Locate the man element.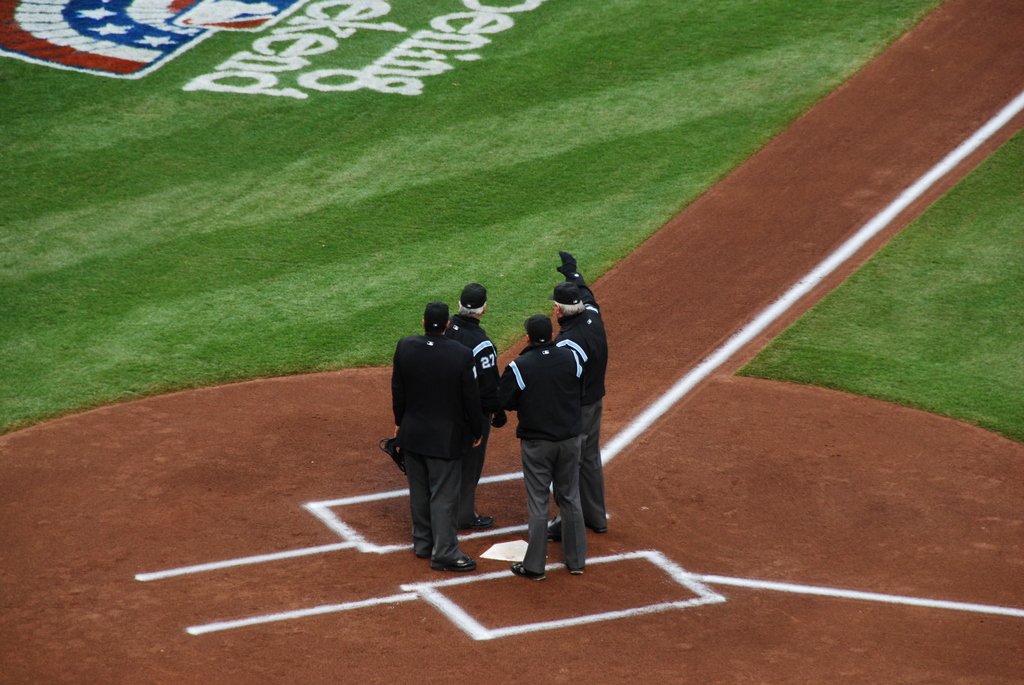
Element bbox: 447,284,509,527.
